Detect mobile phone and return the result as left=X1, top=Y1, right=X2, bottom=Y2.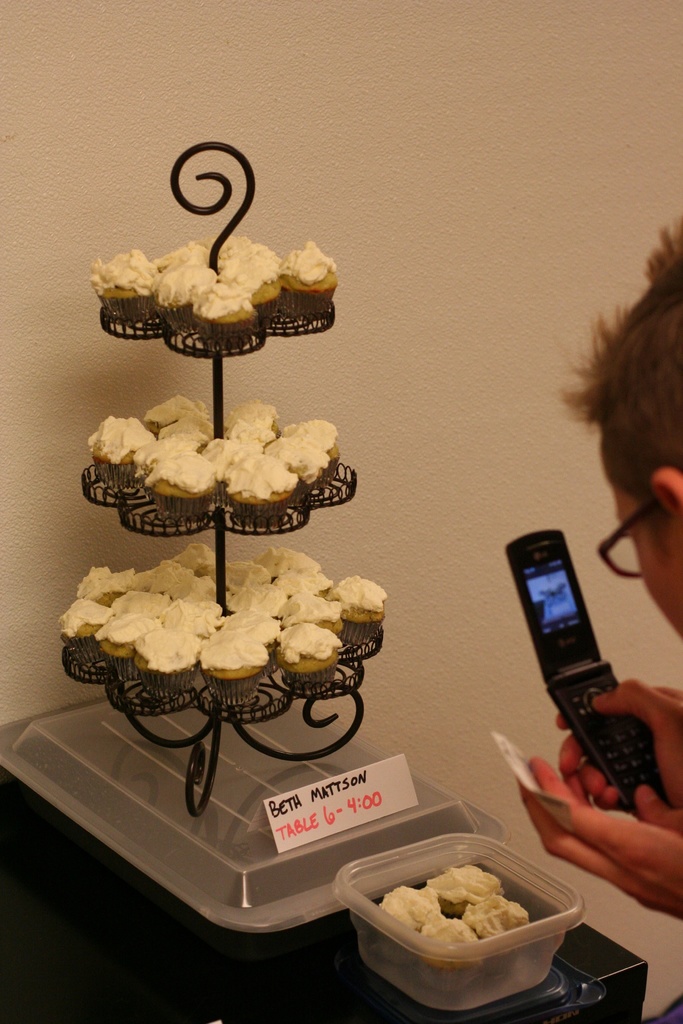
left=501, top=529, right=670, bottom=813.
